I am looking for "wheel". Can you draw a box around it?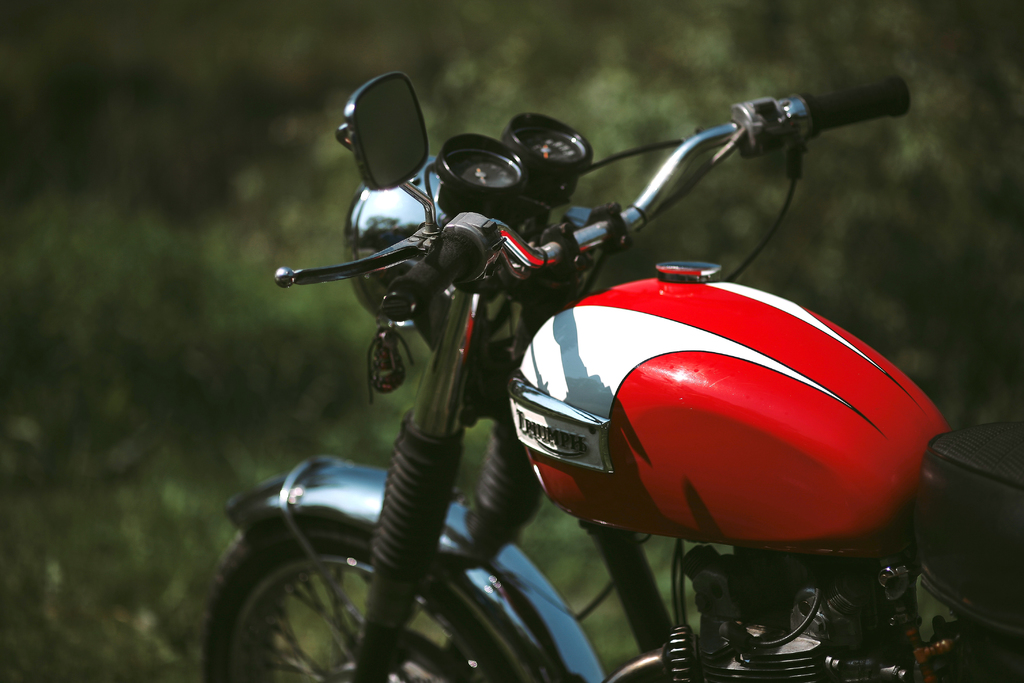
Sure, the bounding box is Rect(205, 519, 539, 682).
